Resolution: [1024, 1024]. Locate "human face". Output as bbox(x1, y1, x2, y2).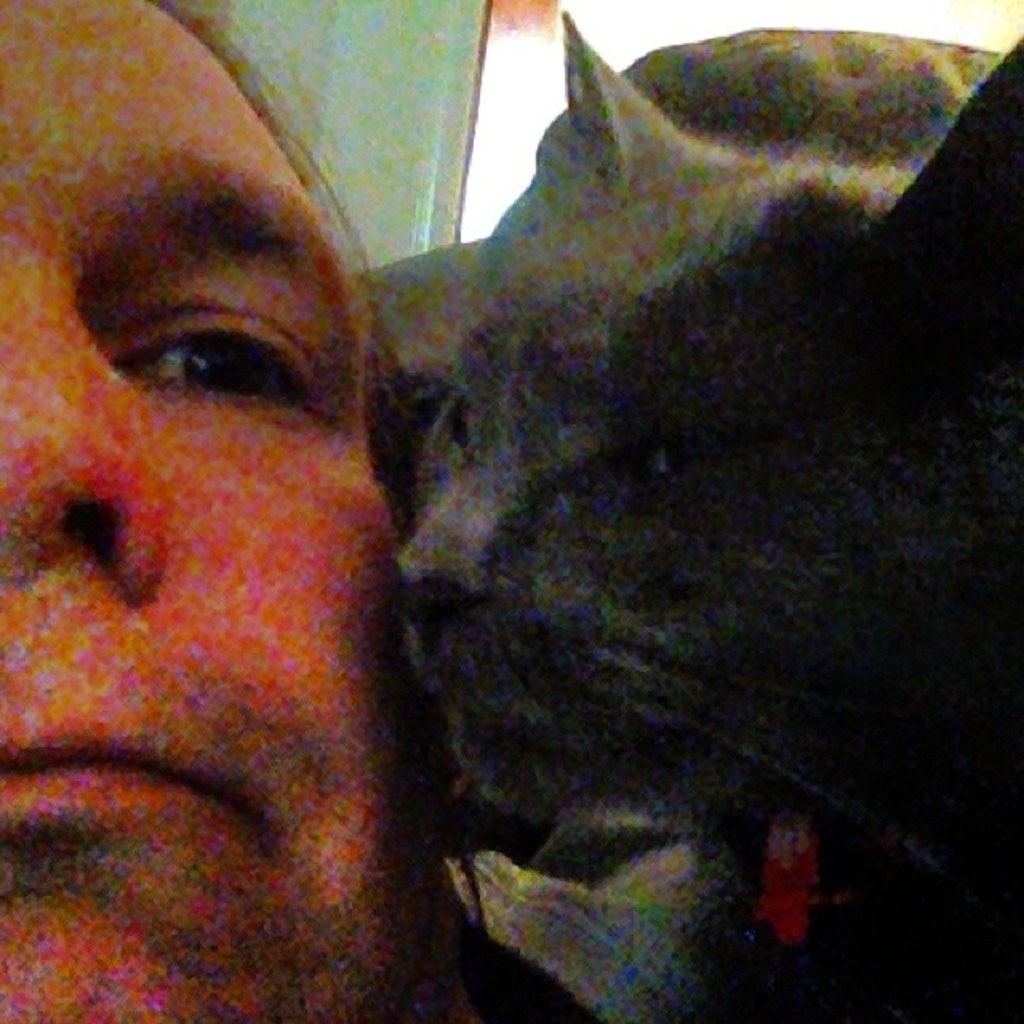
bbox(0, 0, 392, 1022).
